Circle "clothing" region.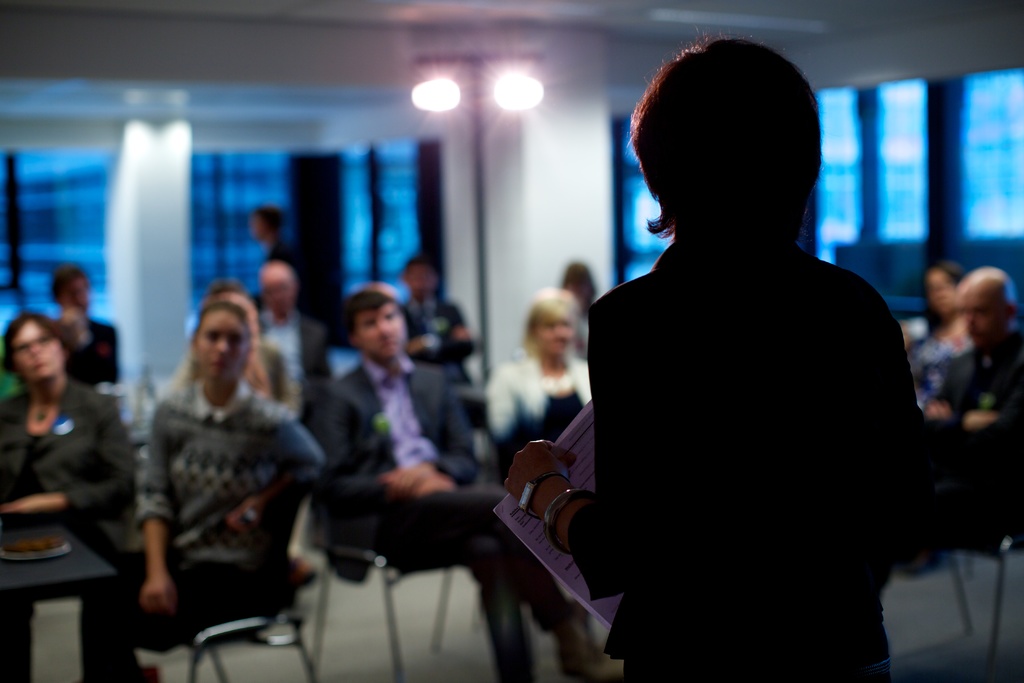
Region: x1=54 y1=315 x2=118 y2=384.
